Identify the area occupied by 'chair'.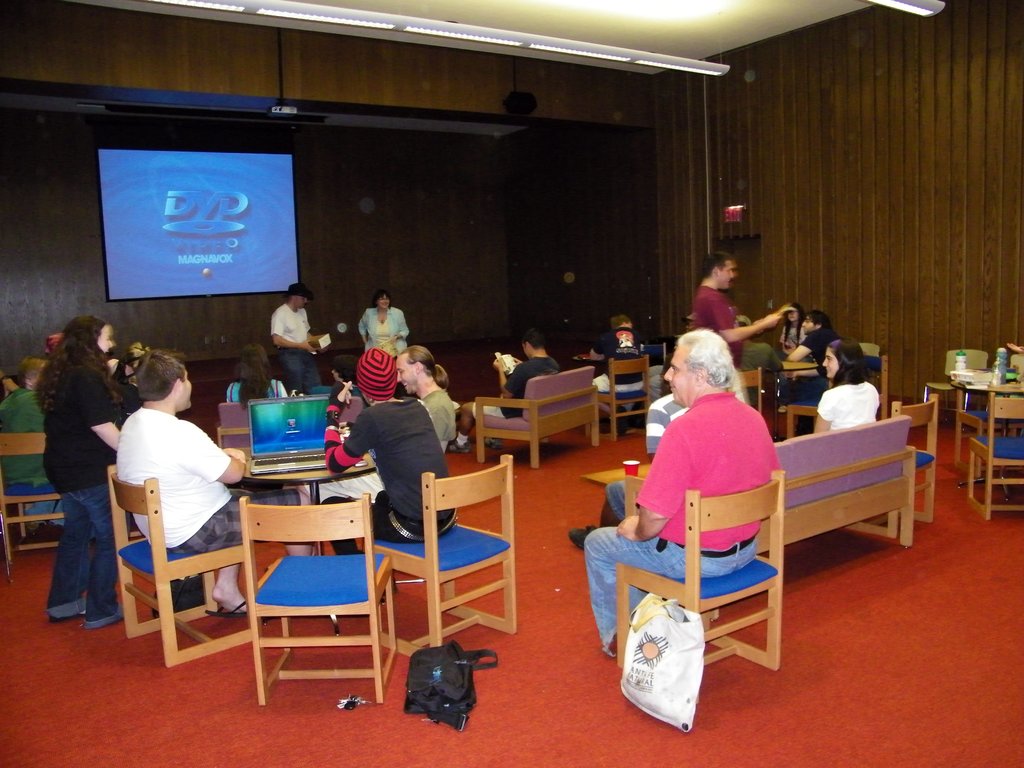
Area: locate(639, 342, 668, 362).
